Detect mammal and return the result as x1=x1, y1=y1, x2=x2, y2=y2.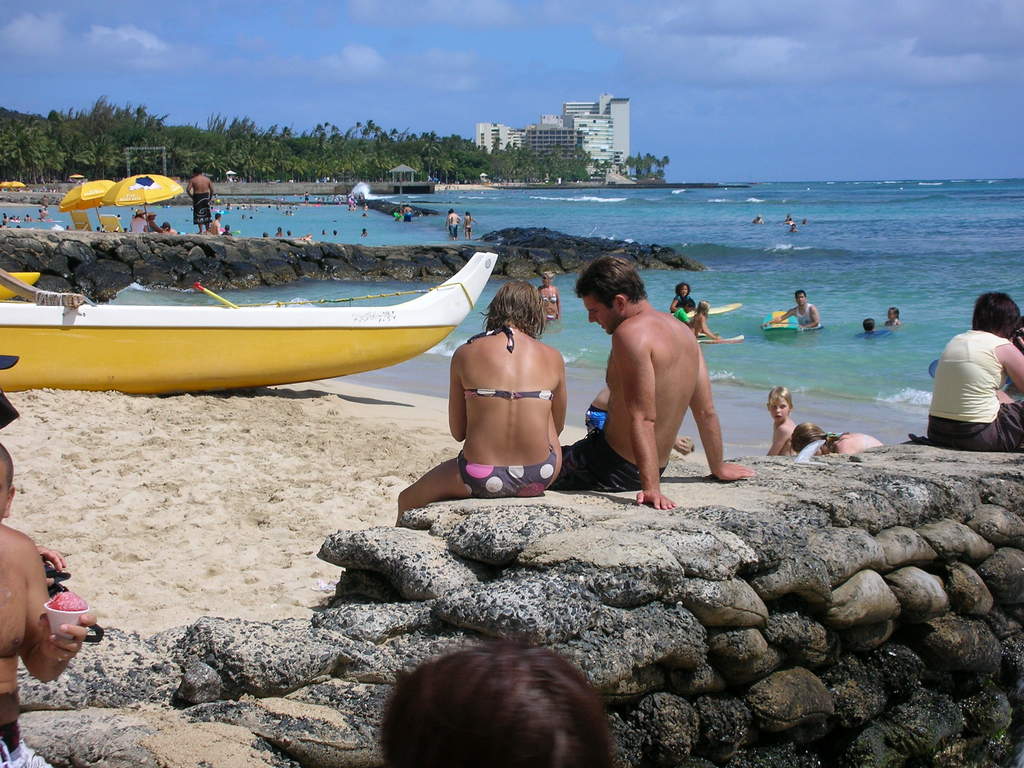
x1=752, y1=212, x2=764, y2=225.
